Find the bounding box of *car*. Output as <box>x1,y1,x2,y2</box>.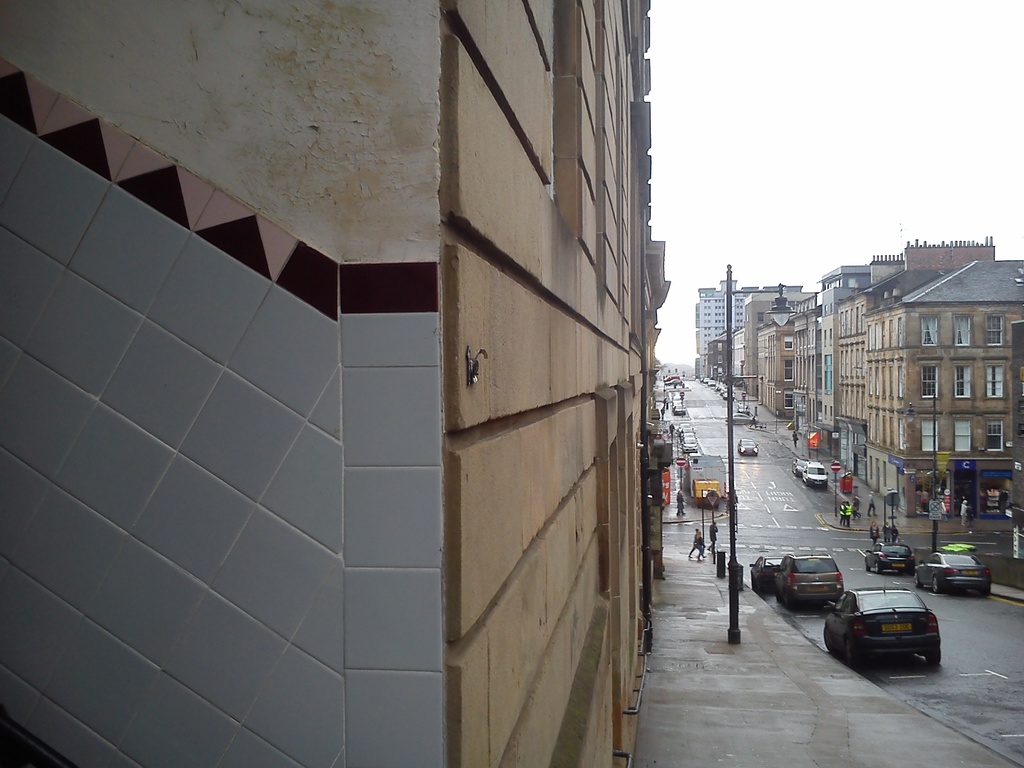
<box>748,553,783,593</box>.
